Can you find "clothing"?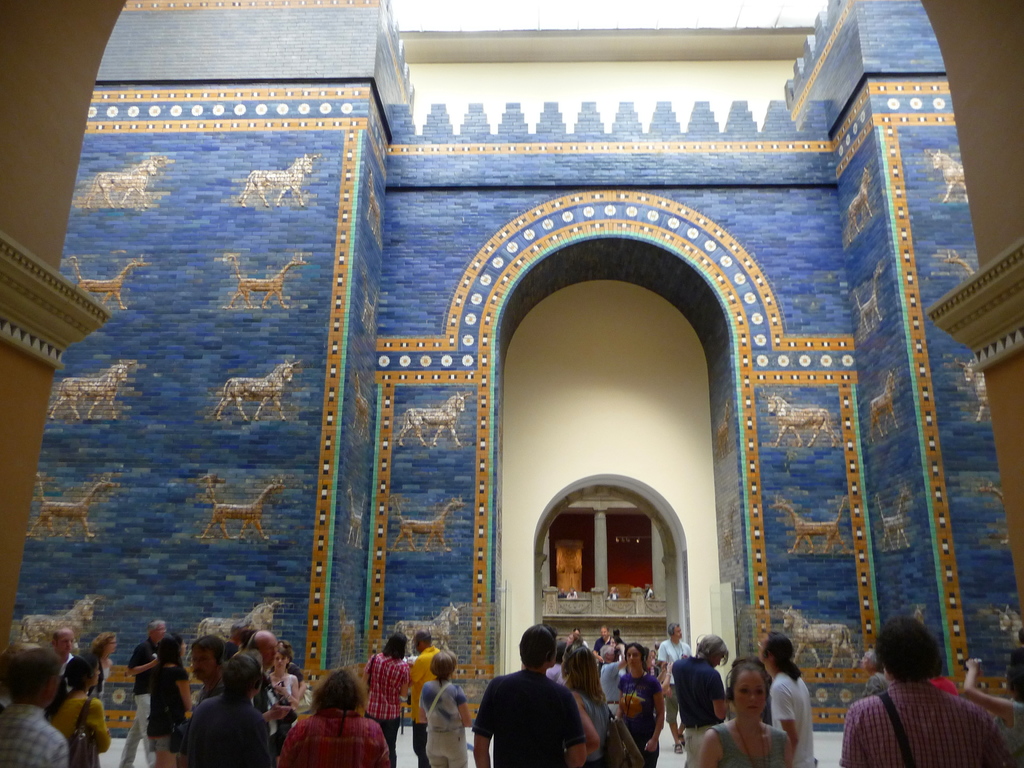
Yes, bounding box: rect(656, 643, 696, 671).
